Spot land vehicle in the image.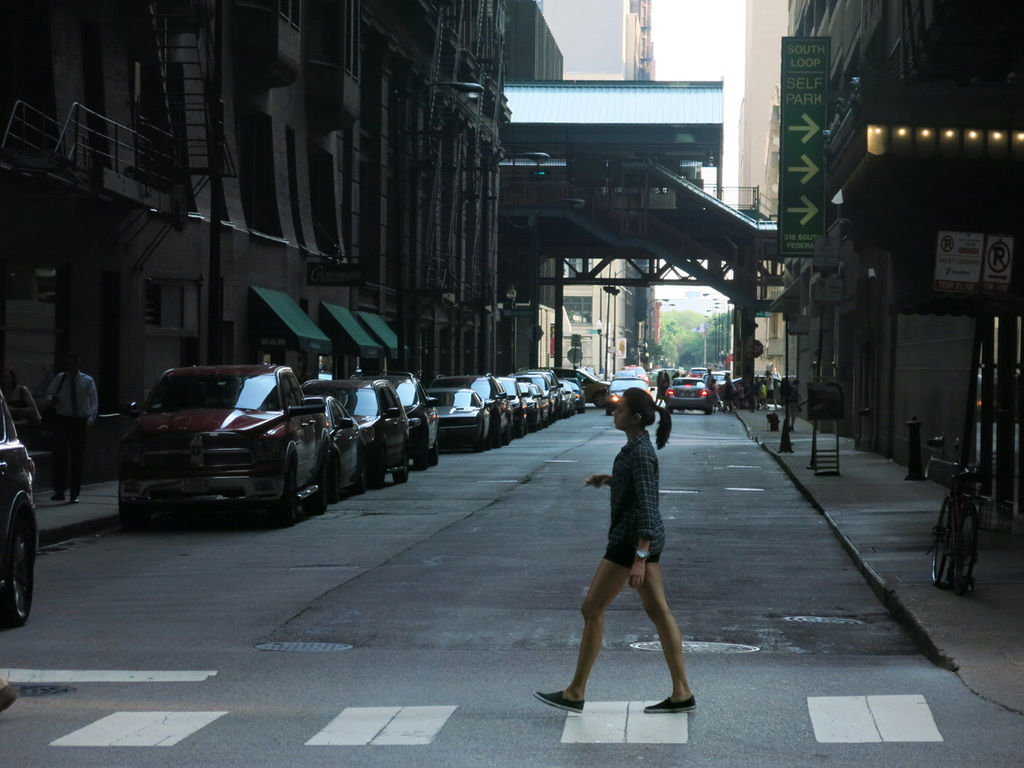
land vehicle found at rect(690, 368, 702, 374).
